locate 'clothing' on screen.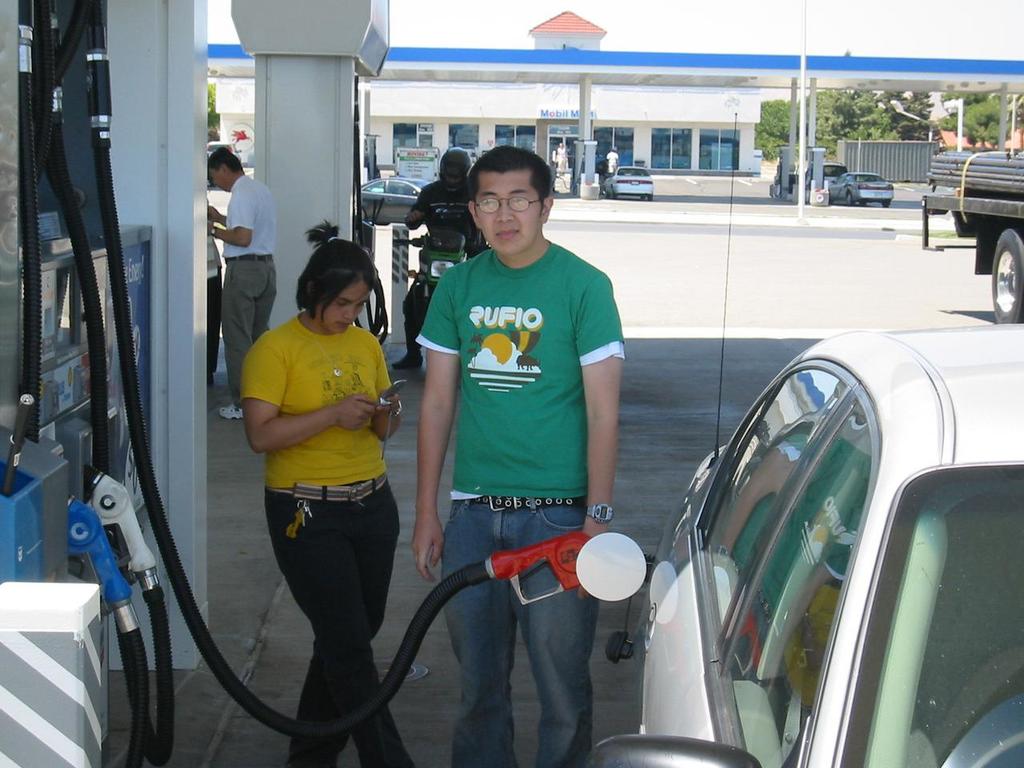
On screen at l=413, t=241, r=627, b=767.
